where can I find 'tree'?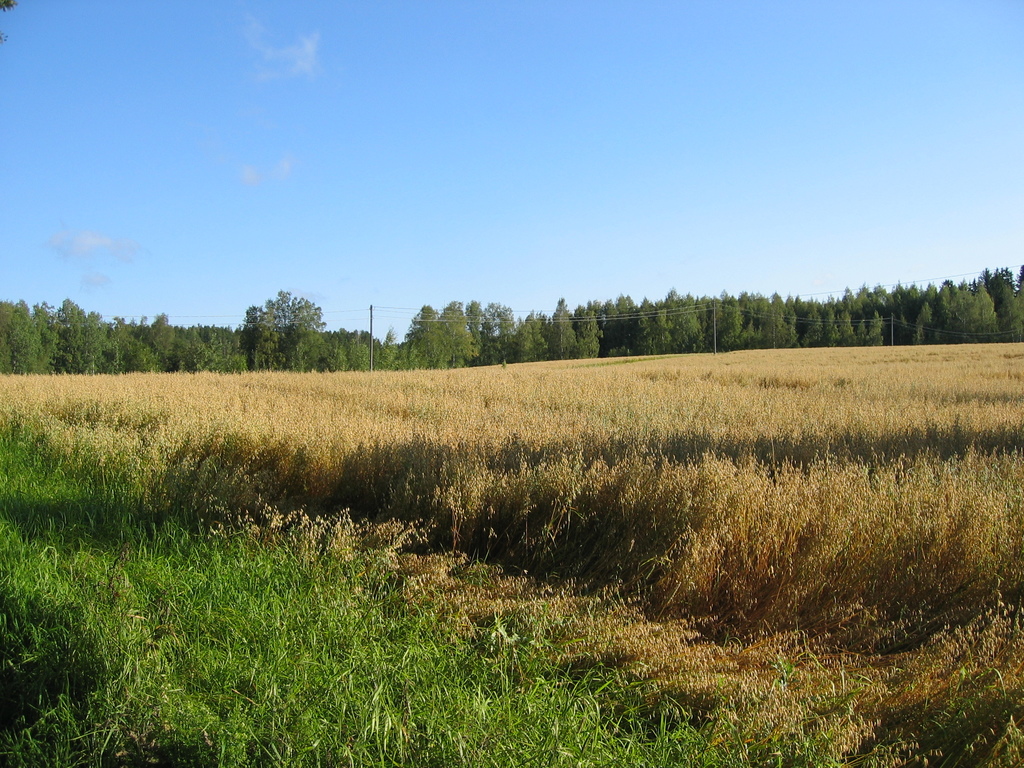
You can find it at Rect(550, 288, 578, 361).
